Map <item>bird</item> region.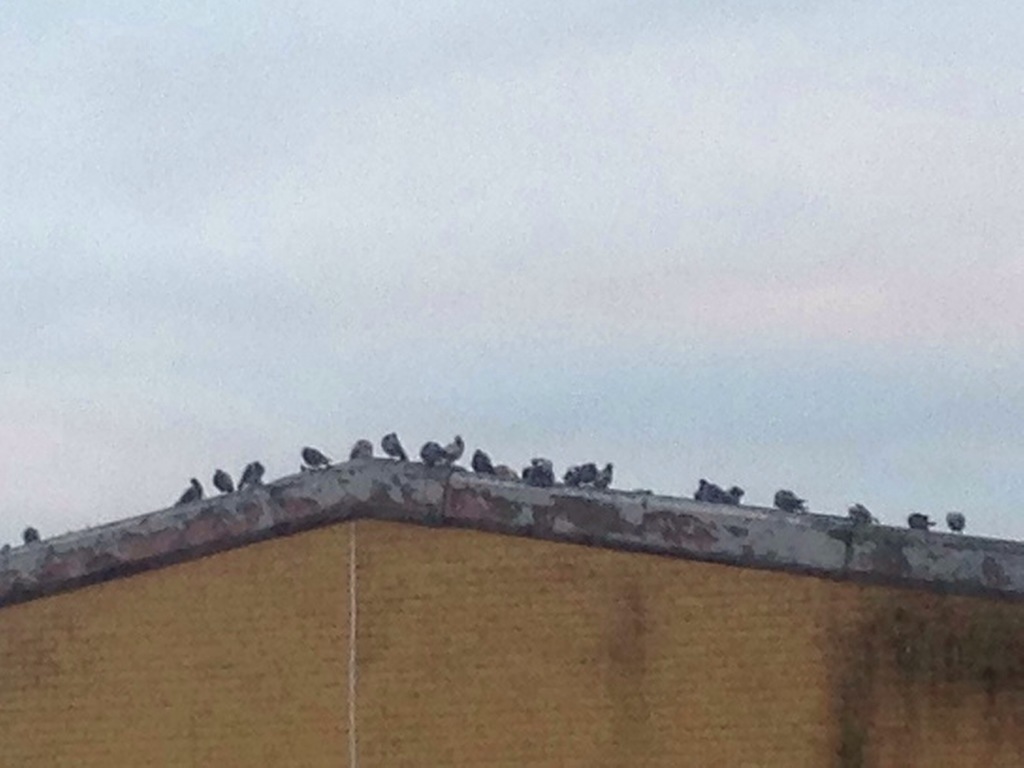
Mapped to 567/461/593/484.
